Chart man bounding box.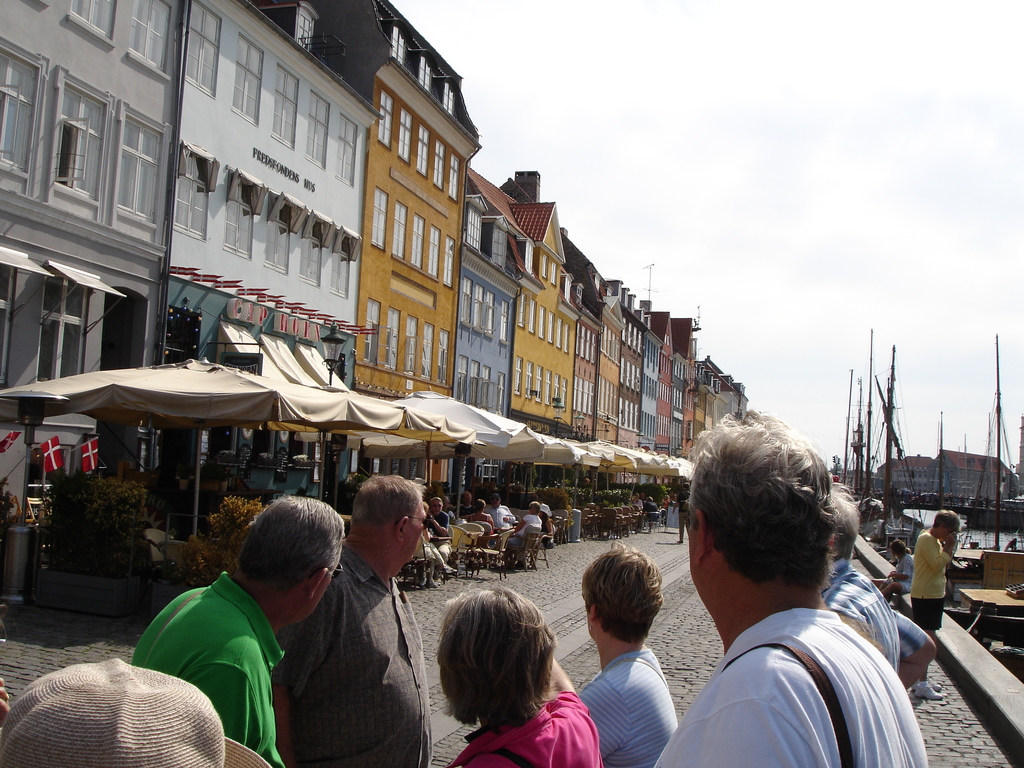
Charted: 424/495/450/577.
